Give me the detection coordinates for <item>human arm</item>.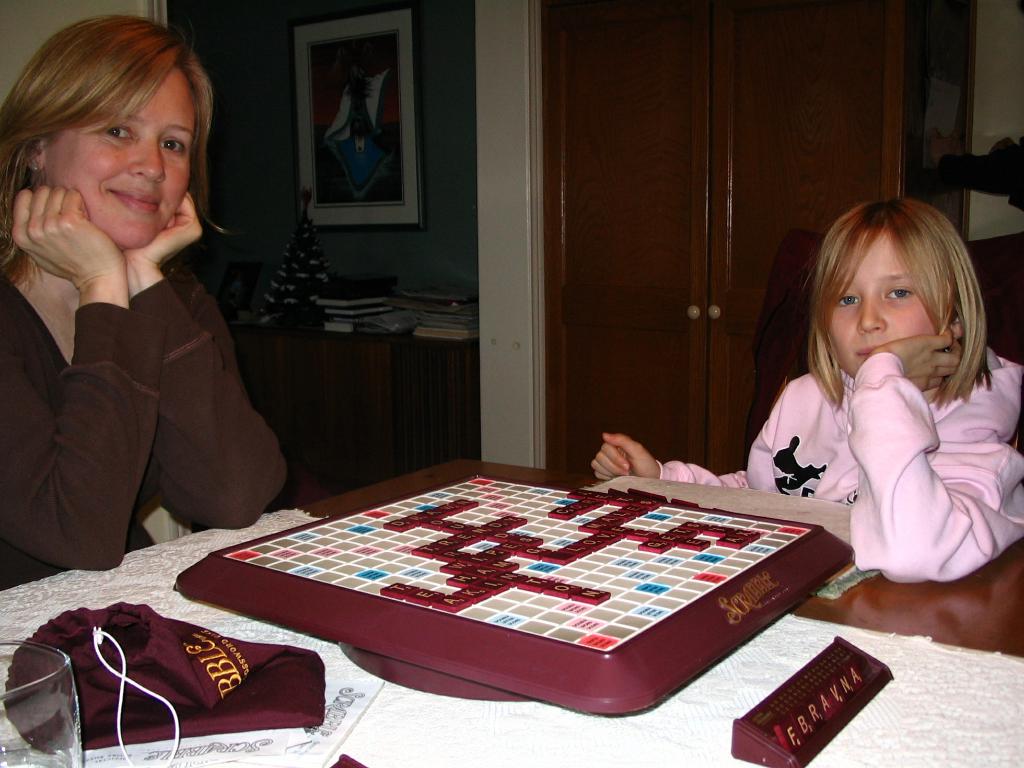
box(583, 379, 804, 487).
